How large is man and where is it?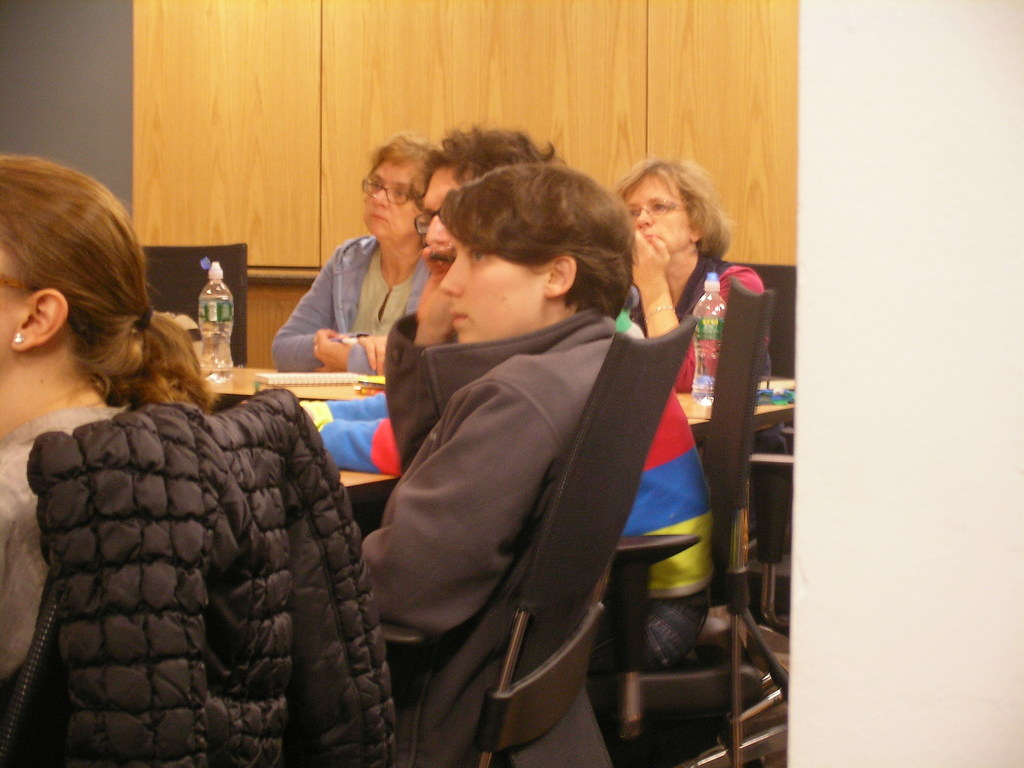
Bounding box: box=[240, 118, 715, 677].
